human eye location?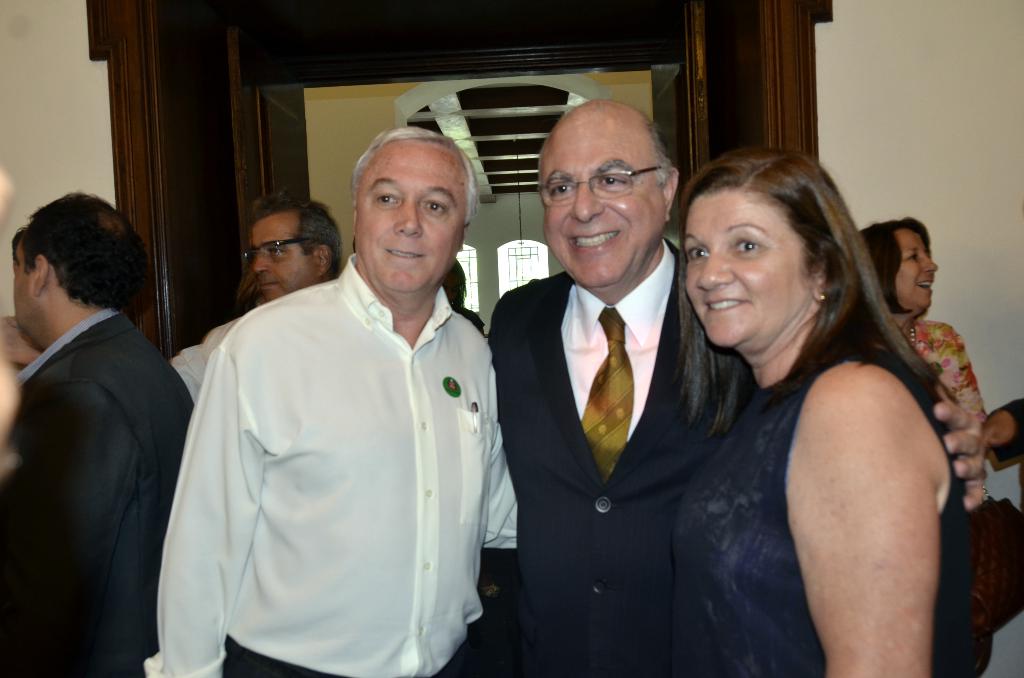
(left=904, top=250, right=924, bottom=264)
